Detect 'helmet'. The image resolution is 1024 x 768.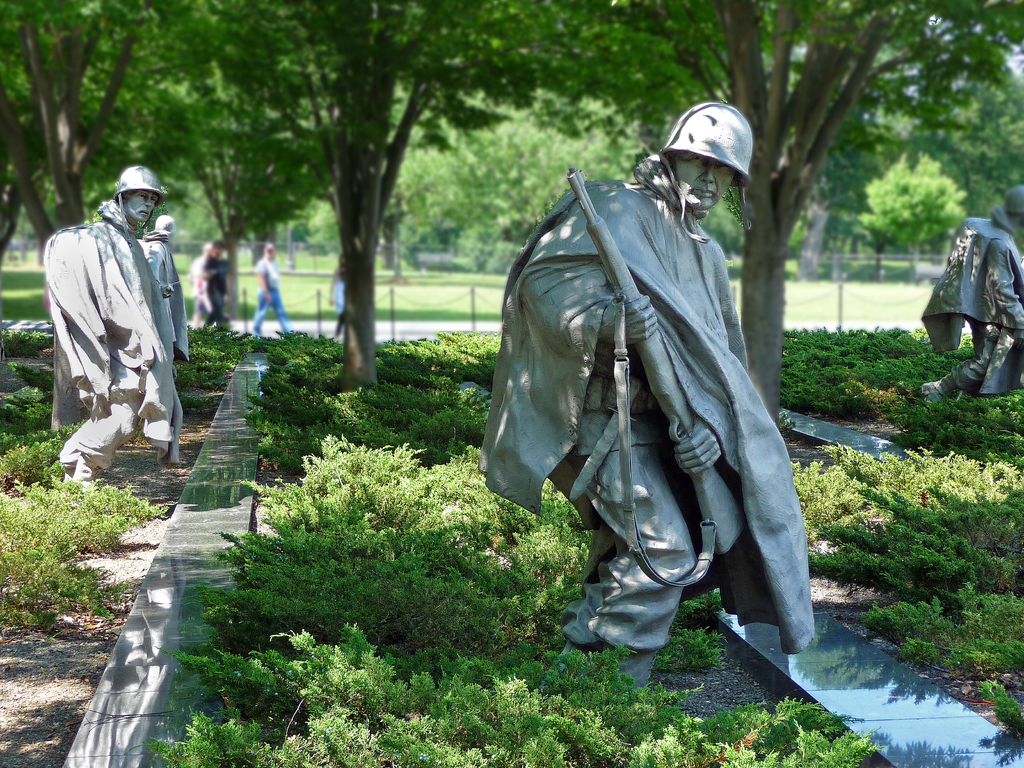
bbox=[112, 166, 162, 236].
